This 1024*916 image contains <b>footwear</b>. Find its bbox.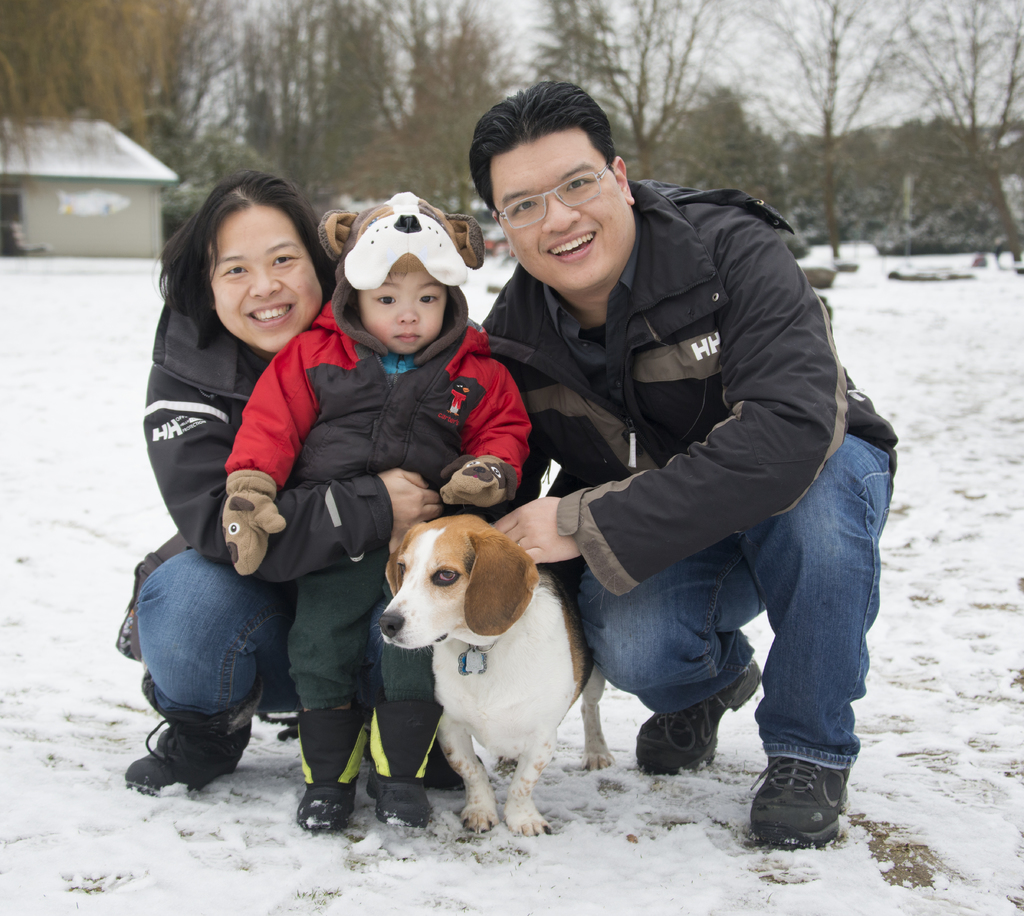
[123, 712, 250, 800].
